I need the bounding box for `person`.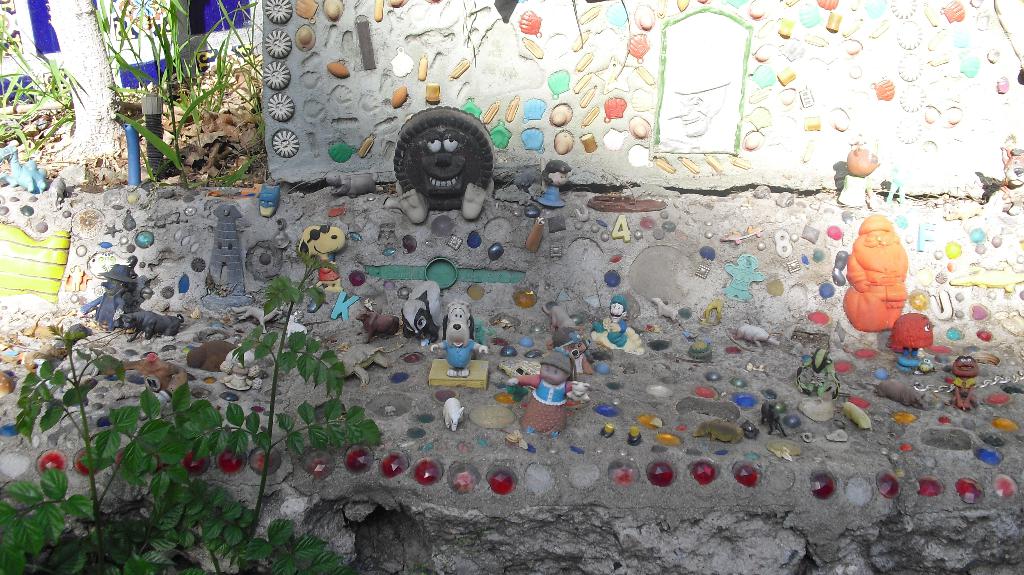
Here it is: rect(538, 159, 570, 207).
